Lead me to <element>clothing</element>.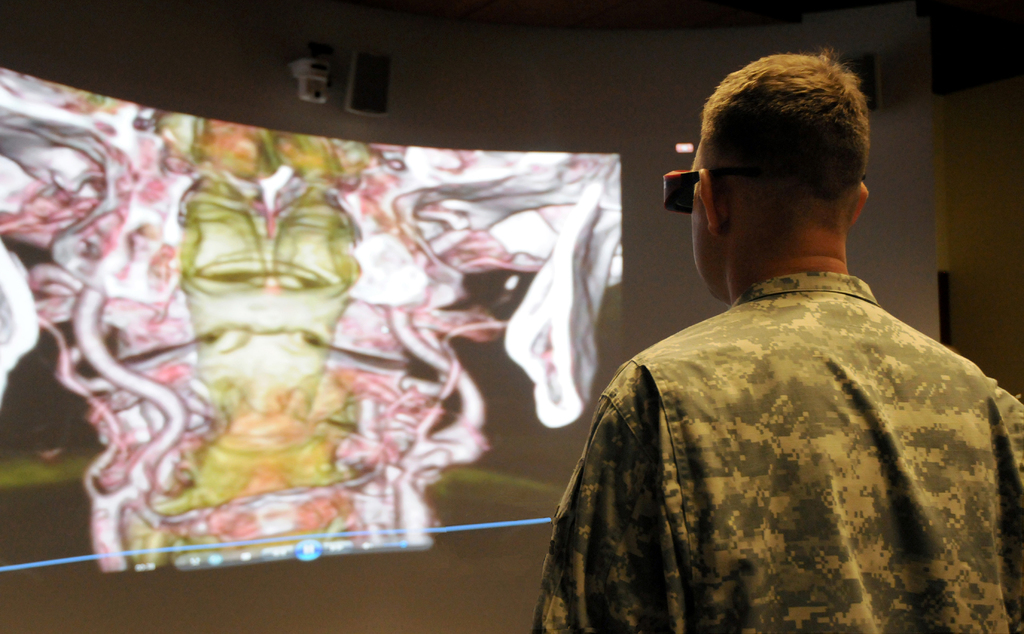
Lead to <bbox>554, 230, 1011, 631</bbox>.
